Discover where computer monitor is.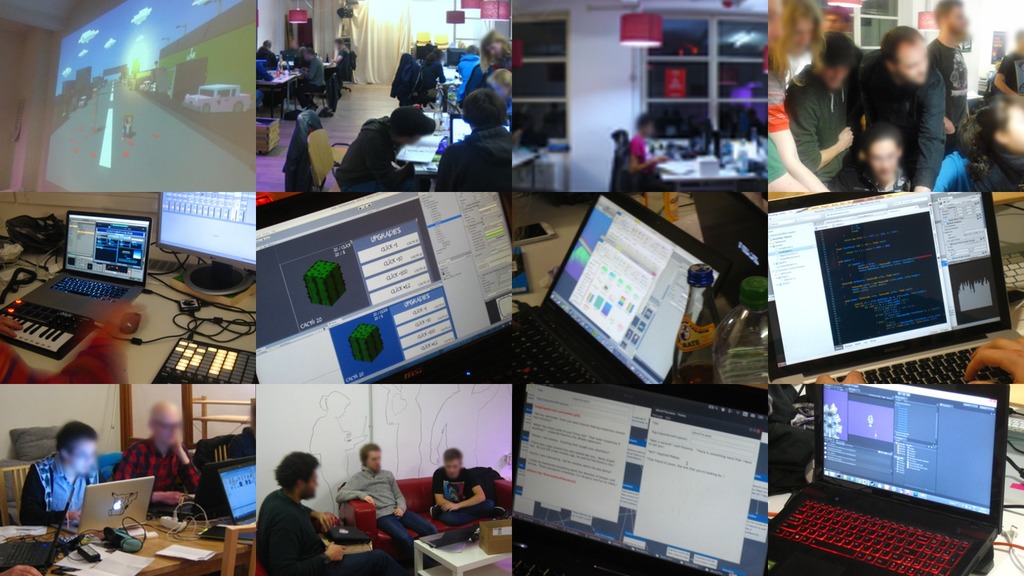
Discovered at <box>505,381,776,574</box>.
